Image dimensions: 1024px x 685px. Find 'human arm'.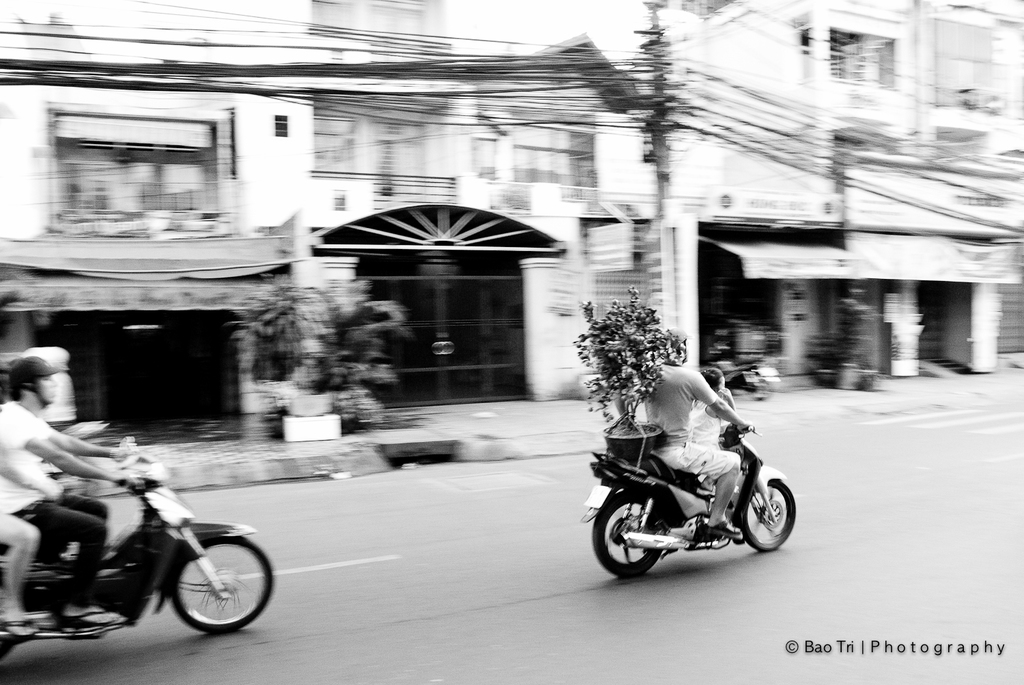
select_region(55, 424, 133, 461).
